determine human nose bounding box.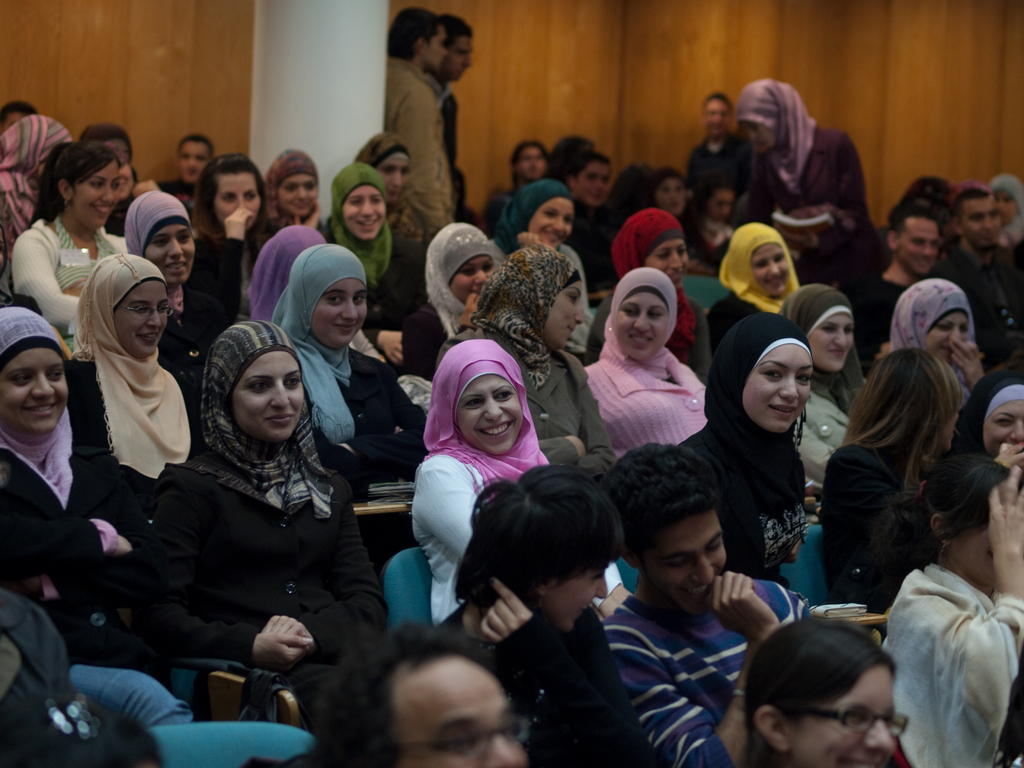
Determined: bbox(630, 318, 648, 335).
